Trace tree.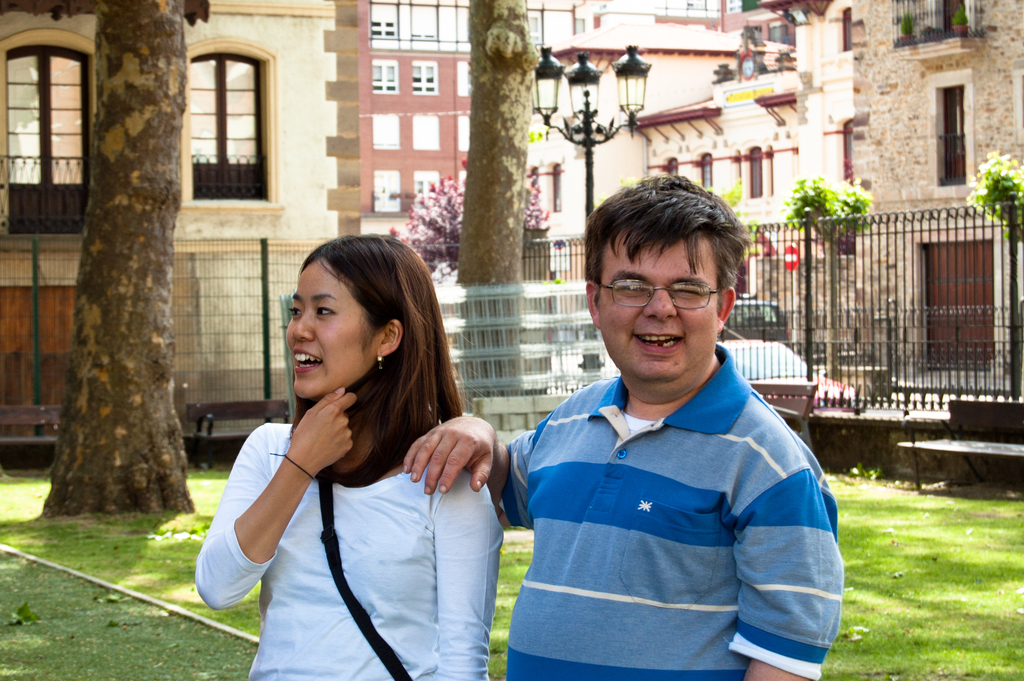
Traced to bbox=[397, 174, 552, 288].
